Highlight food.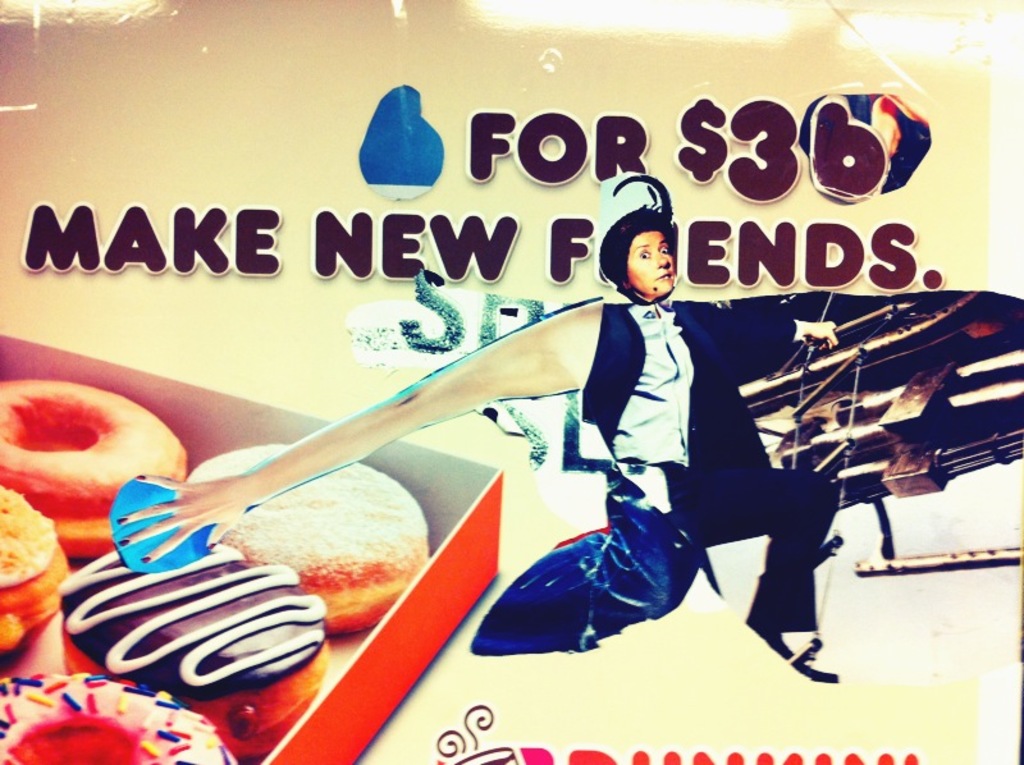
Highlighted region: 54 535 332 751.
